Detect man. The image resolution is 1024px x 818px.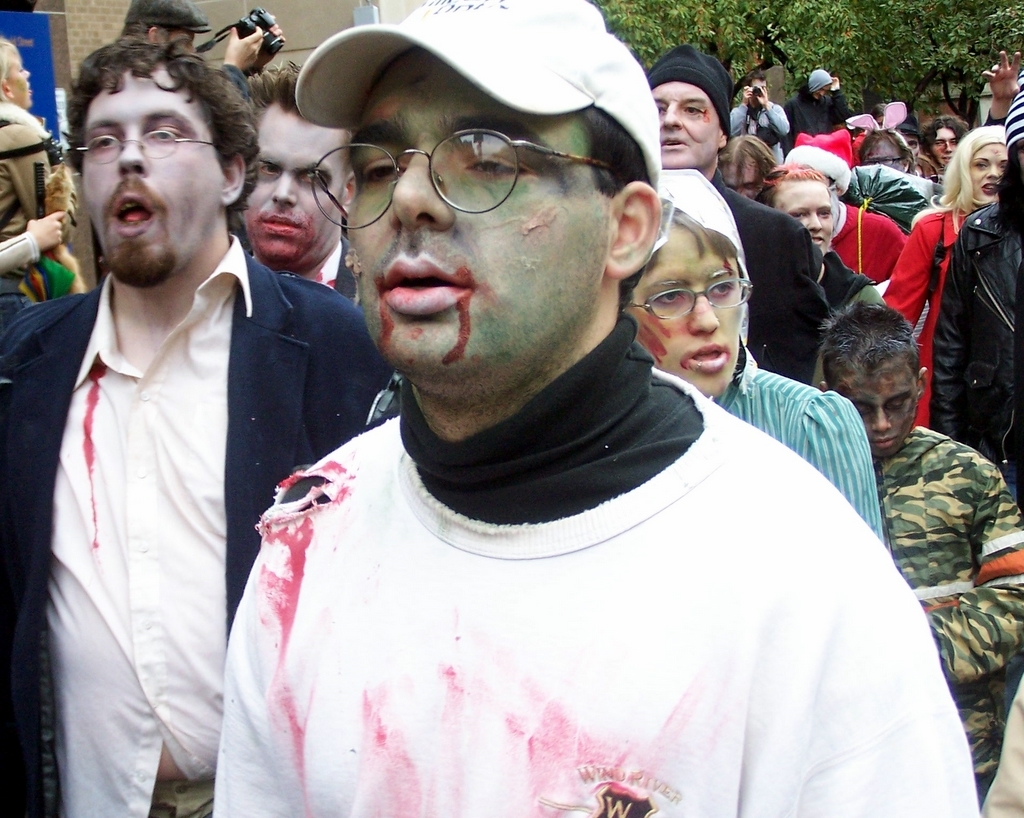
(left=637, top=43, right=829, bottom=382).
